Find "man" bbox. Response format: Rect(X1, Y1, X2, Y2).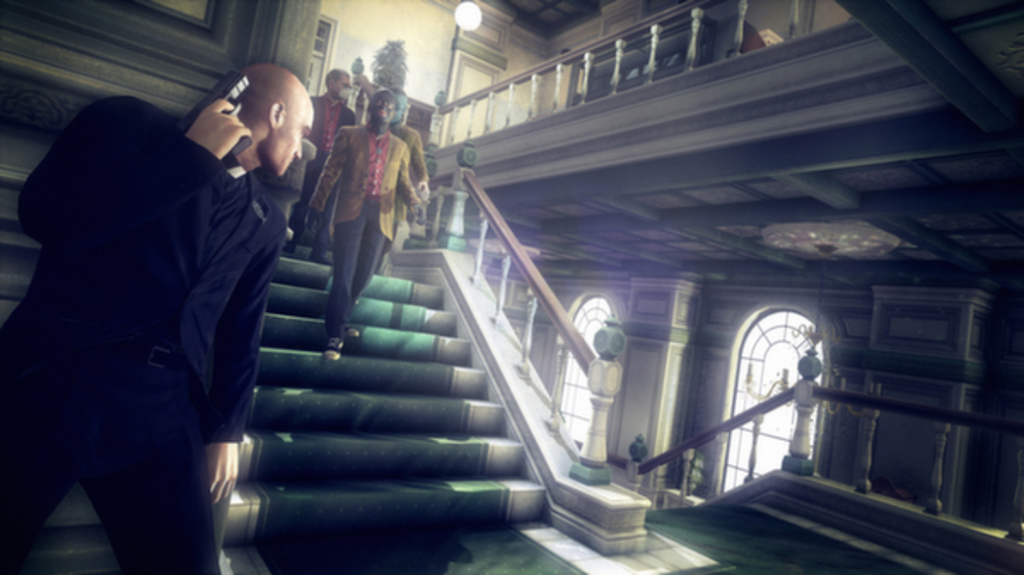
Rect(0, 55, 317, 573).
